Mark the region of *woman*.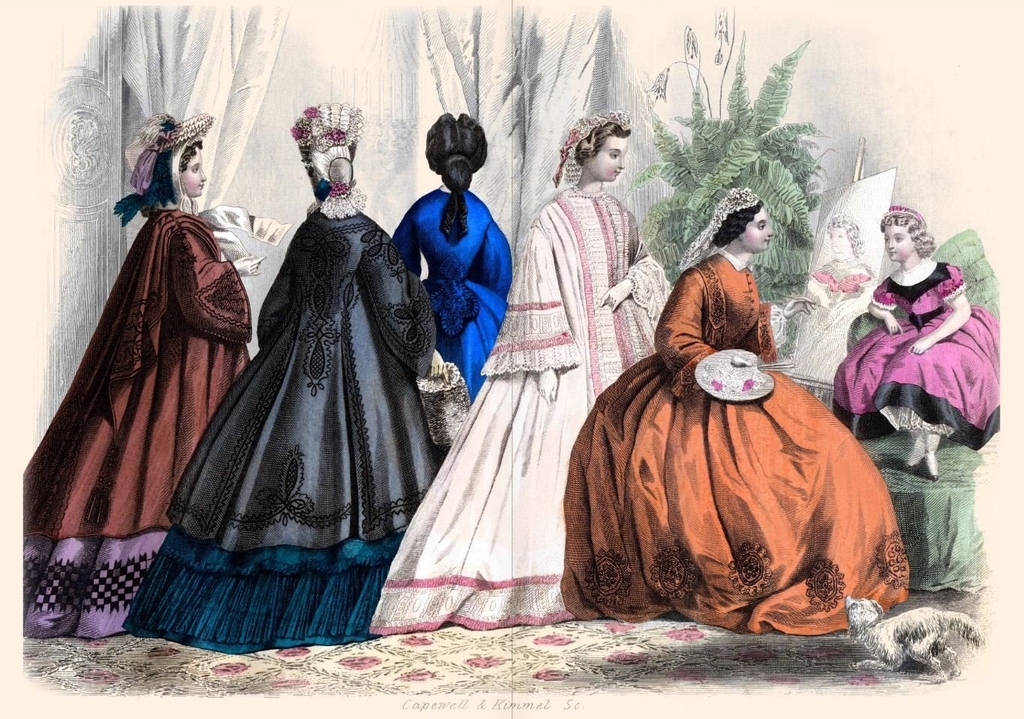
Region: <bbox>172, 102, 455, 596</bbox>.
